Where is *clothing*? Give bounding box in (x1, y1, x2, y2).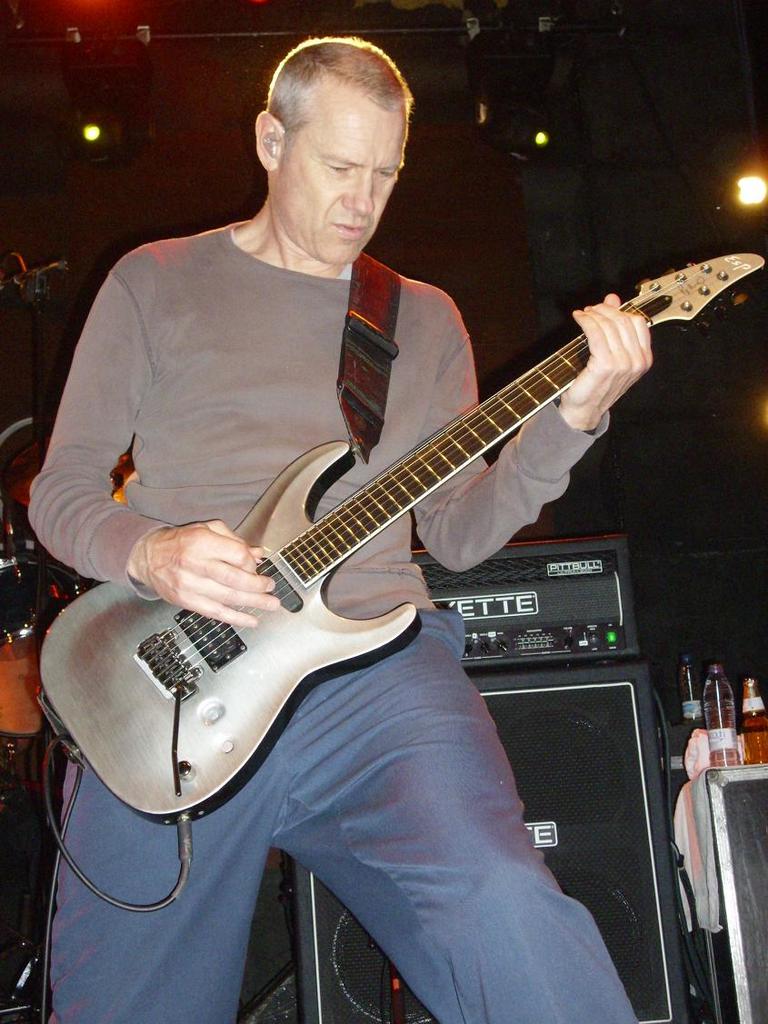
(42, 604, 638, 1023).
